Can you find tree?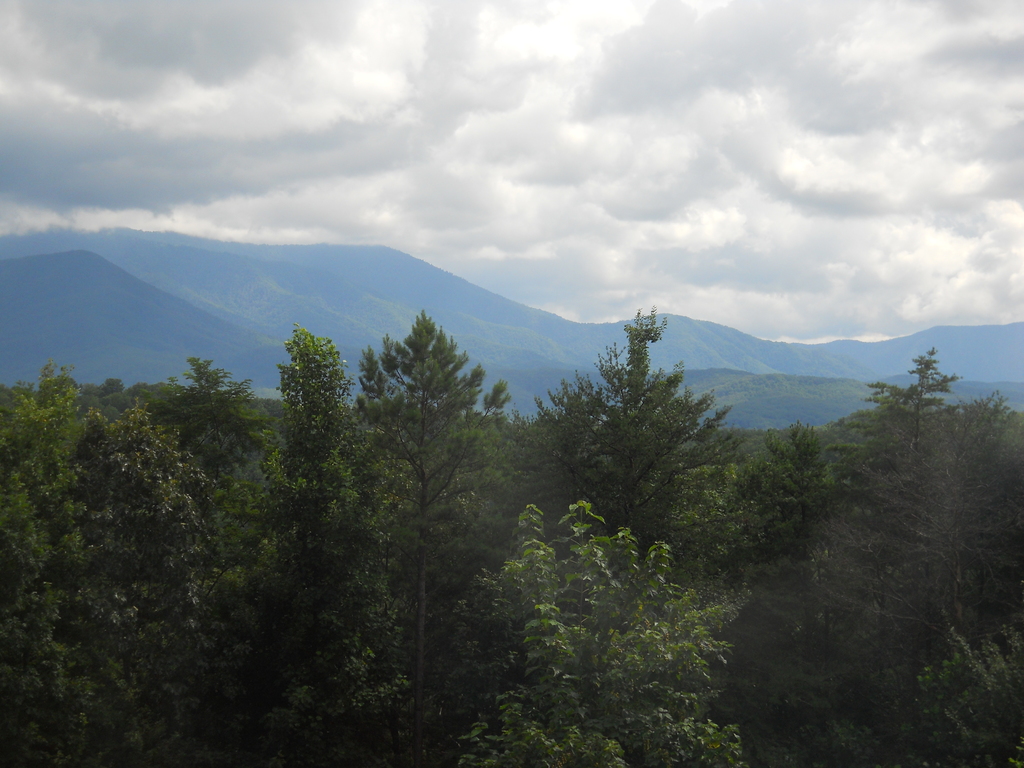
Yes, bounding box: (342,282,498,658).
